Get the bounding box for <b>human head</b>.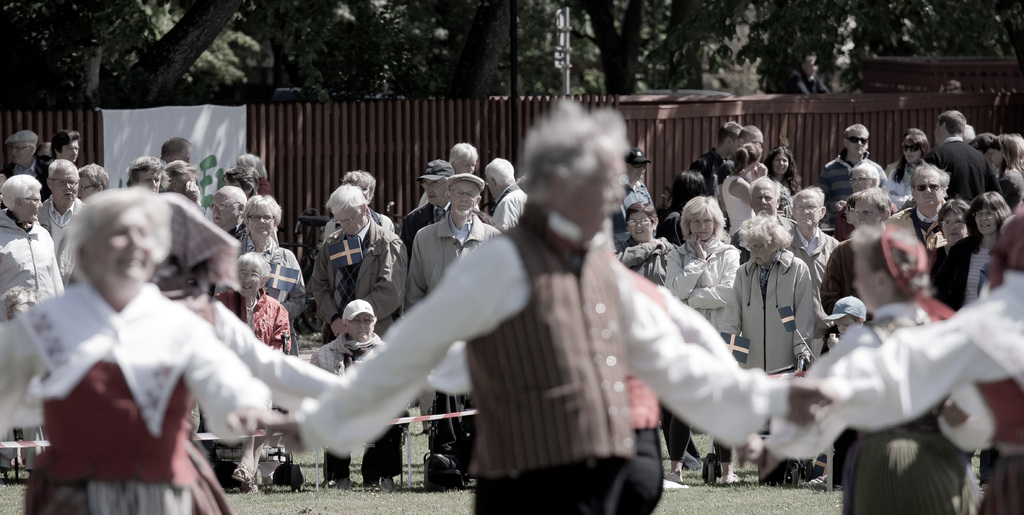
region(75, 163, 108, 201).
